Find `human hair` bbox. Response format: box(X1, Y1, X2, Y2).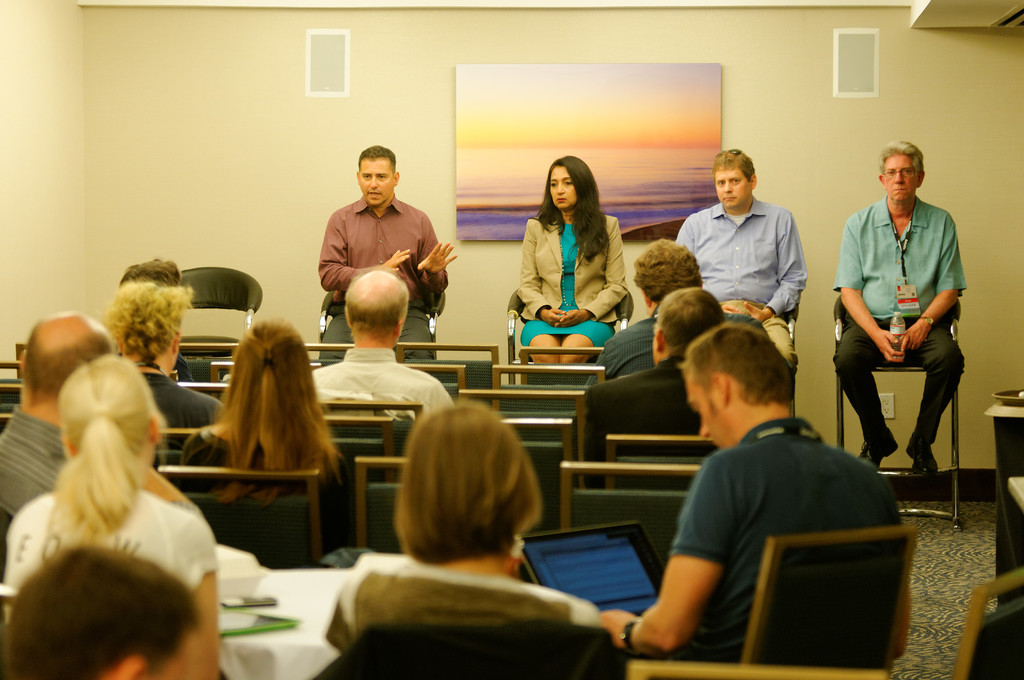
box(15, 318, 115, 410).
